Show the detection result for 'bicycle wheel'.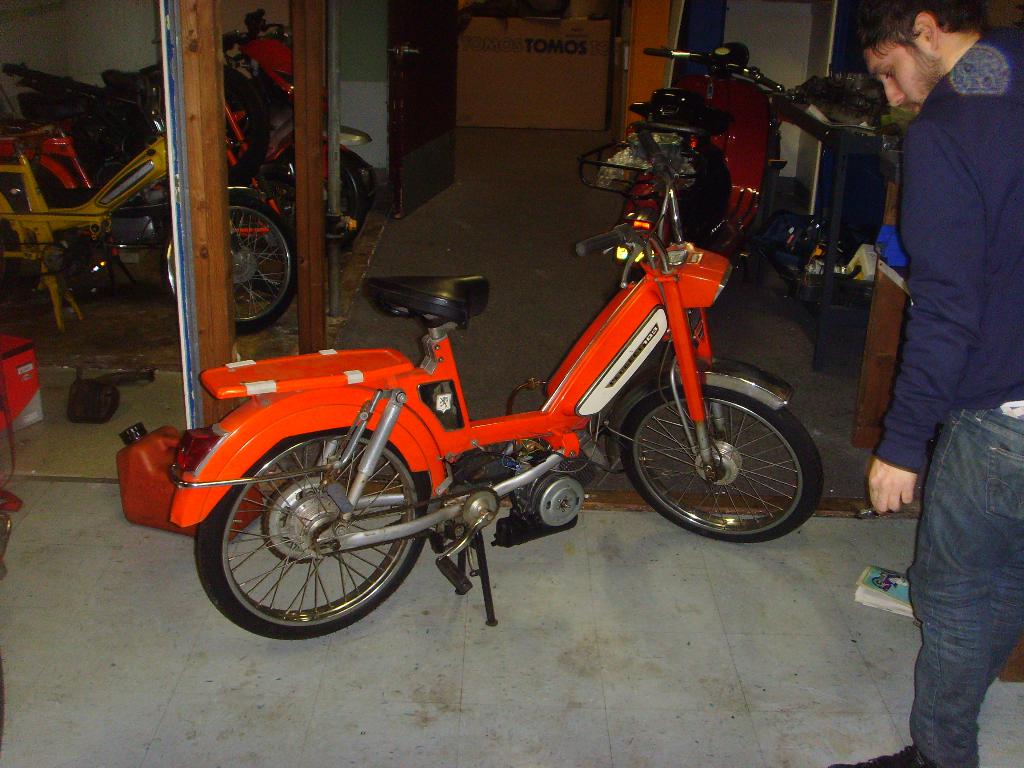
<region>194, 420, 436, 644</region>.
